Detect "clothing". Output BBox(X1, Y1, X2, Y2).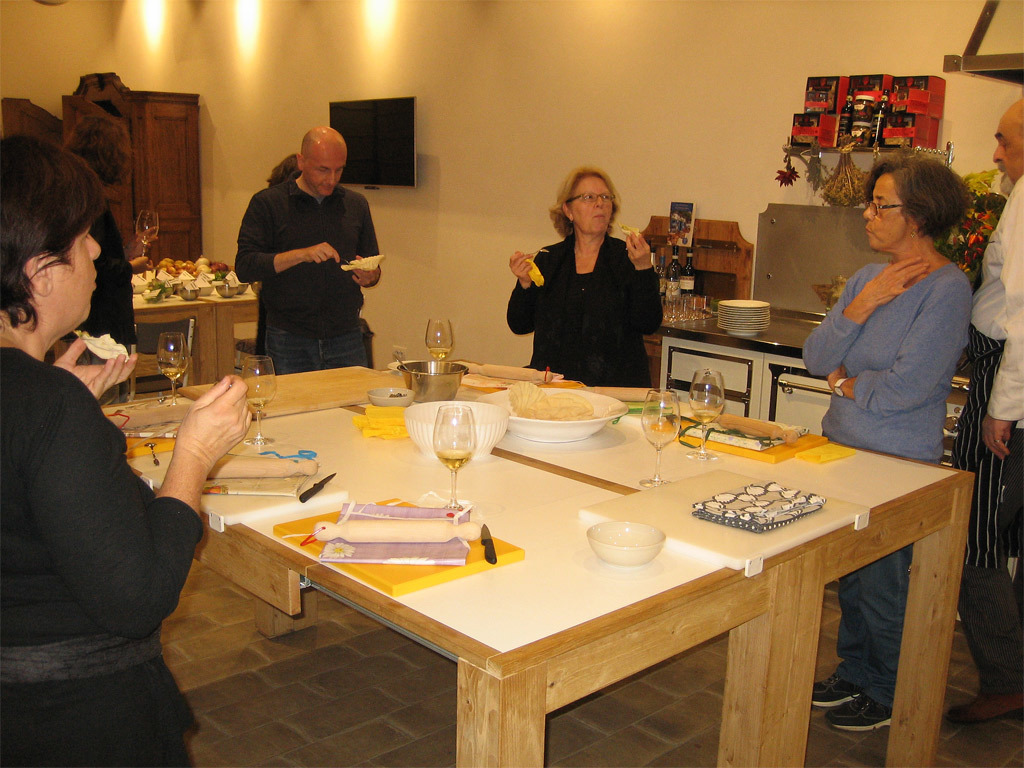
BBox(794, 264, 904, 736).
